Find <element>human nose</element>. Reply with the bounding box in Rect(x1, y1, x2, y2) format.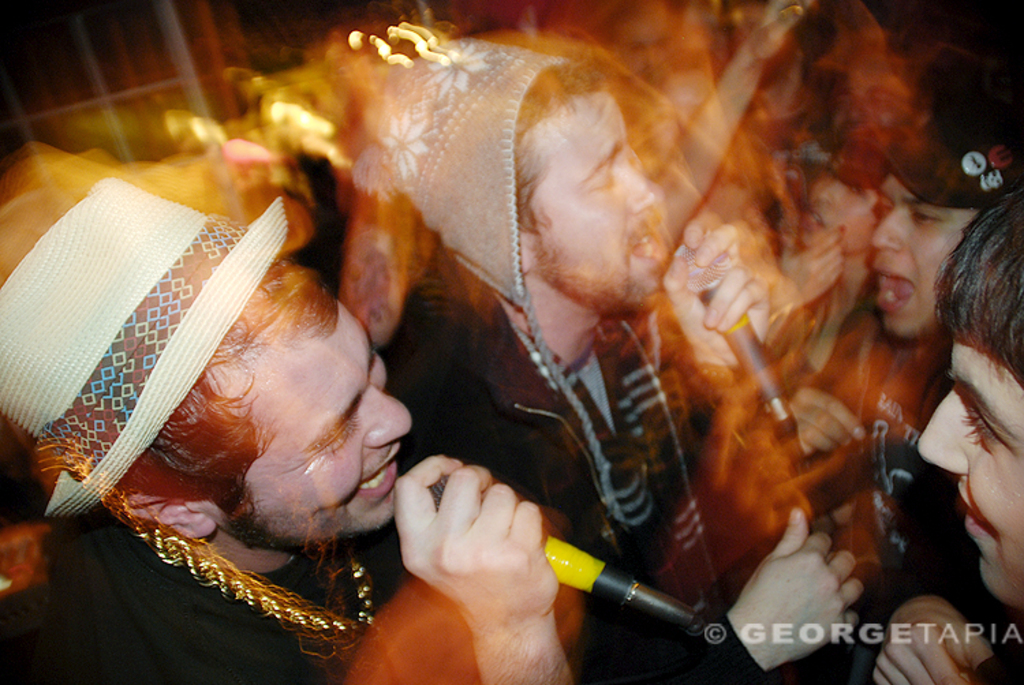
Rect(616, 160, 664, 210).
